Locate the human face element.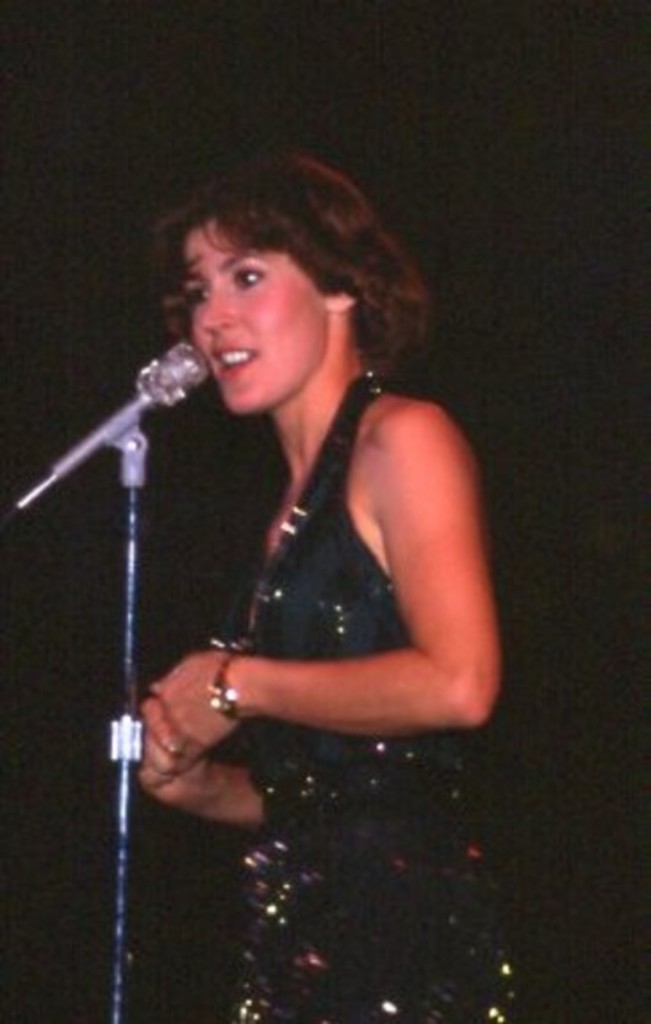
Element bbox: <bbox>180, 223, 330, 407</bbox>.
